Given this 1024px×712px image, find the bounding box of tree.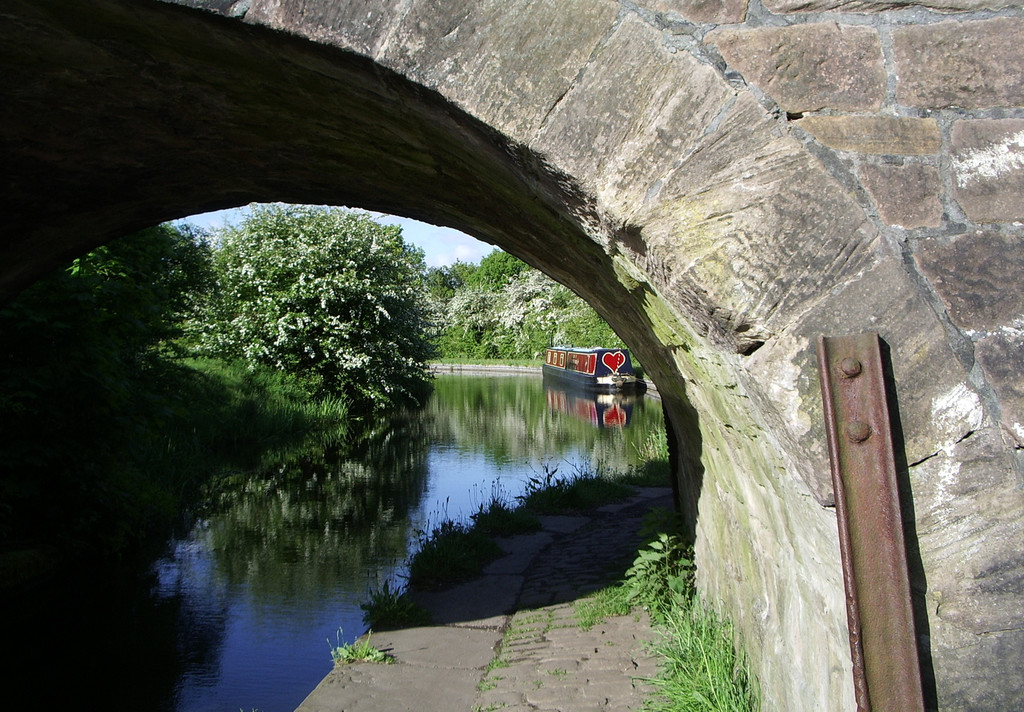
locate(146, 195, 453, 423).
